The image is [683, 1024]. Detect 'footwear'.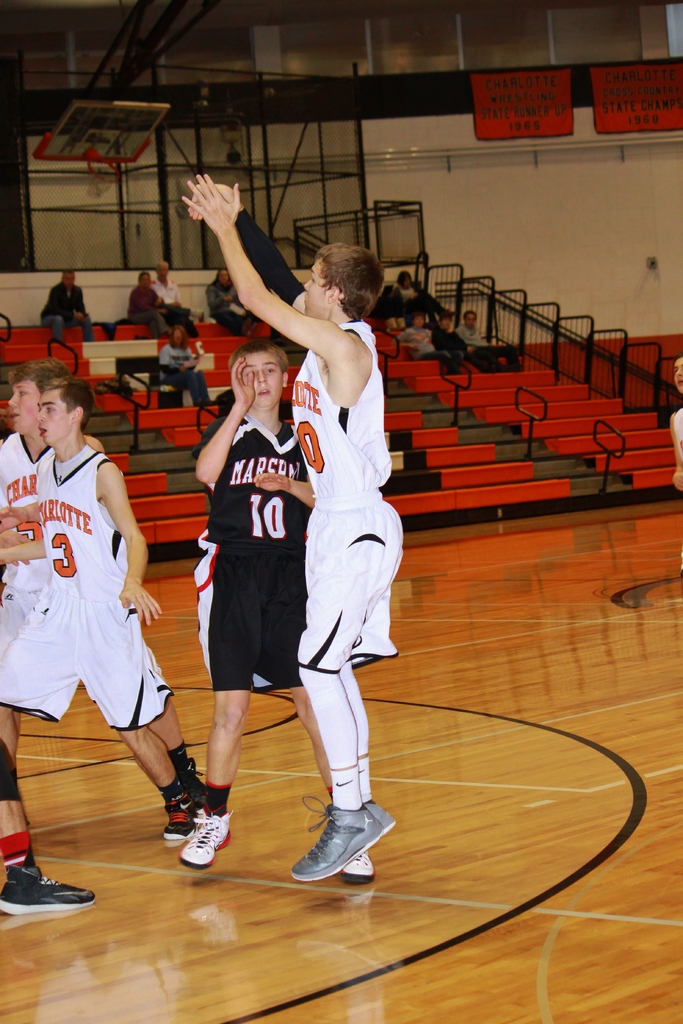
Detection: rect(363, 797, 395, 834).
